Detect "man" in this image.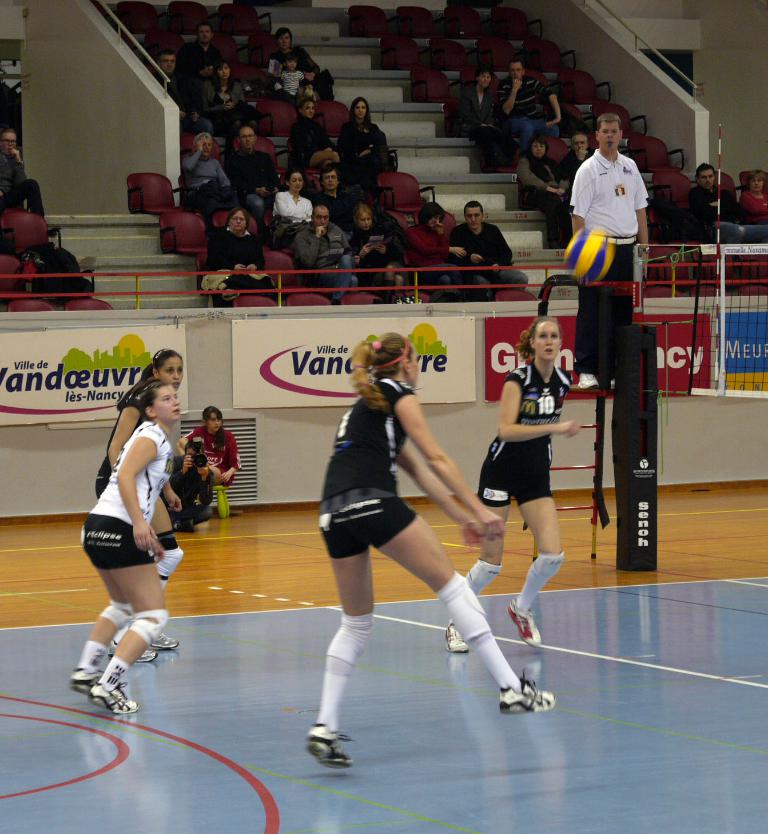
Detection: l=563, t=112, r=667, b=317.
